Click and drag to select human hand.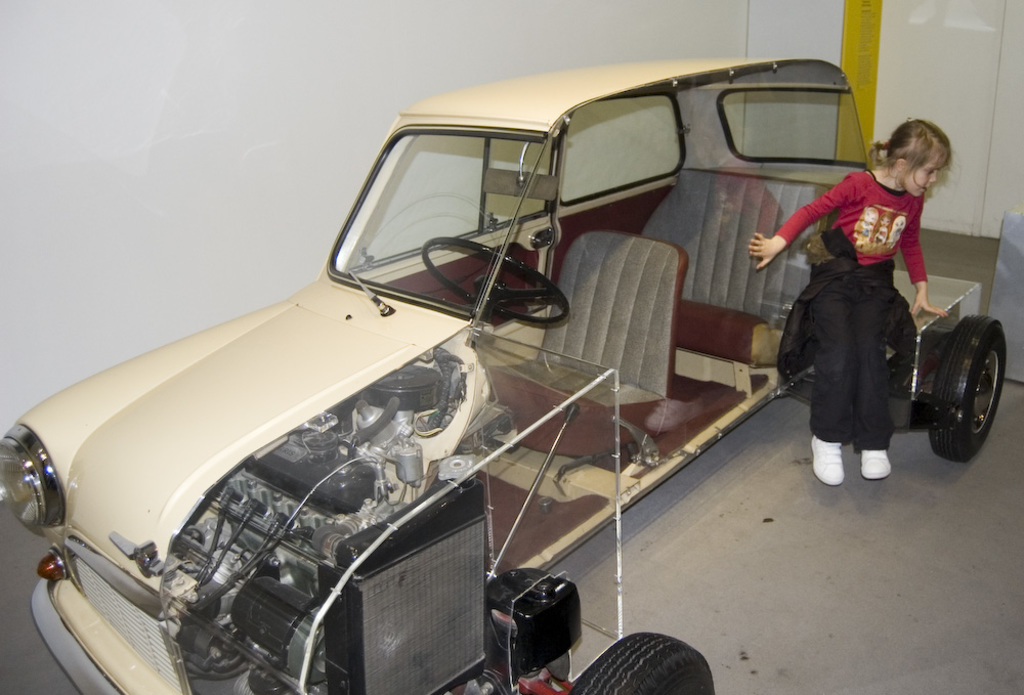
Selection: l=909, t=291, r=948, b=320.
